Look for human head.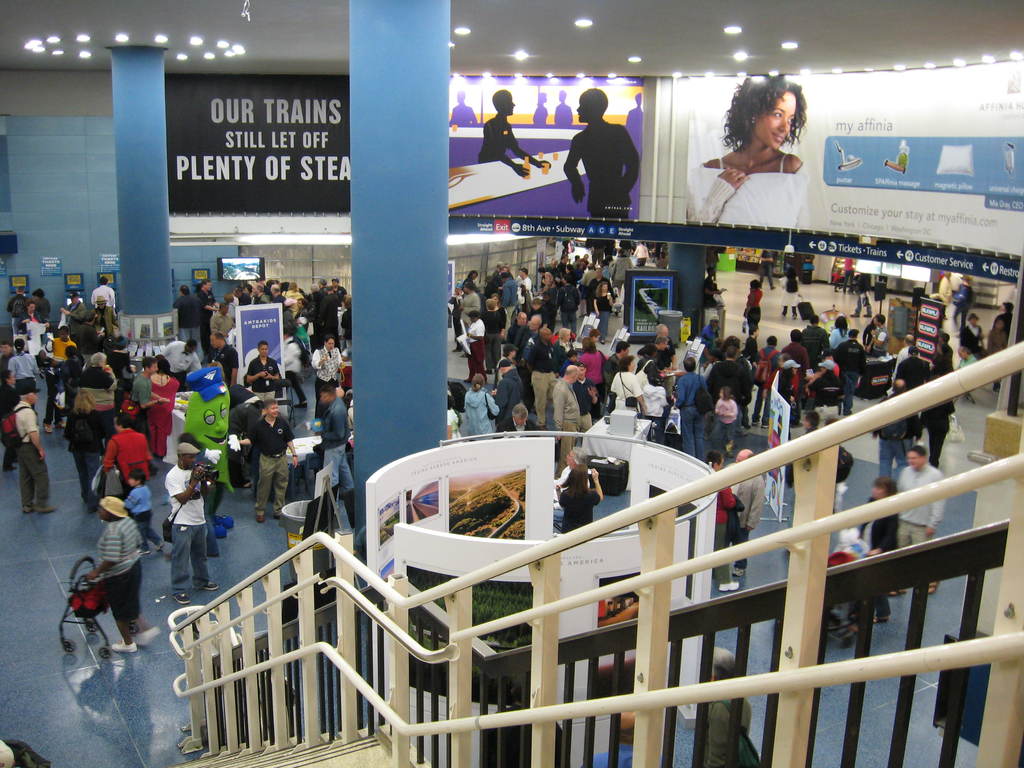
Found: [789,327,803,340].
